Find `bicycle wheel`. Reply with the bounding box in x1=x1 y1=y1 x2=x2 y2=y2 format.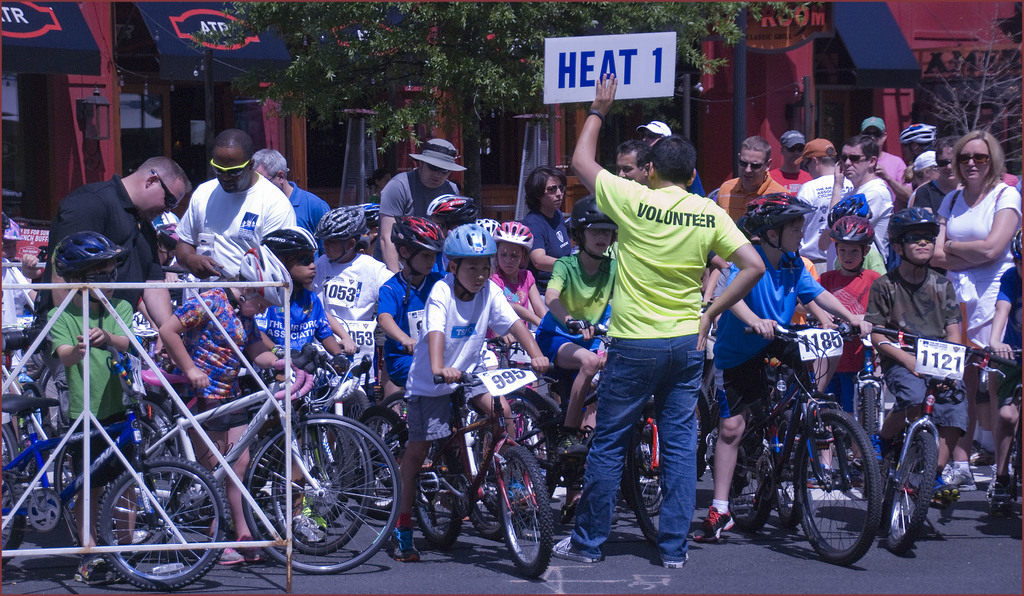
x1=0 y1=421 x2=27 y2=500.
